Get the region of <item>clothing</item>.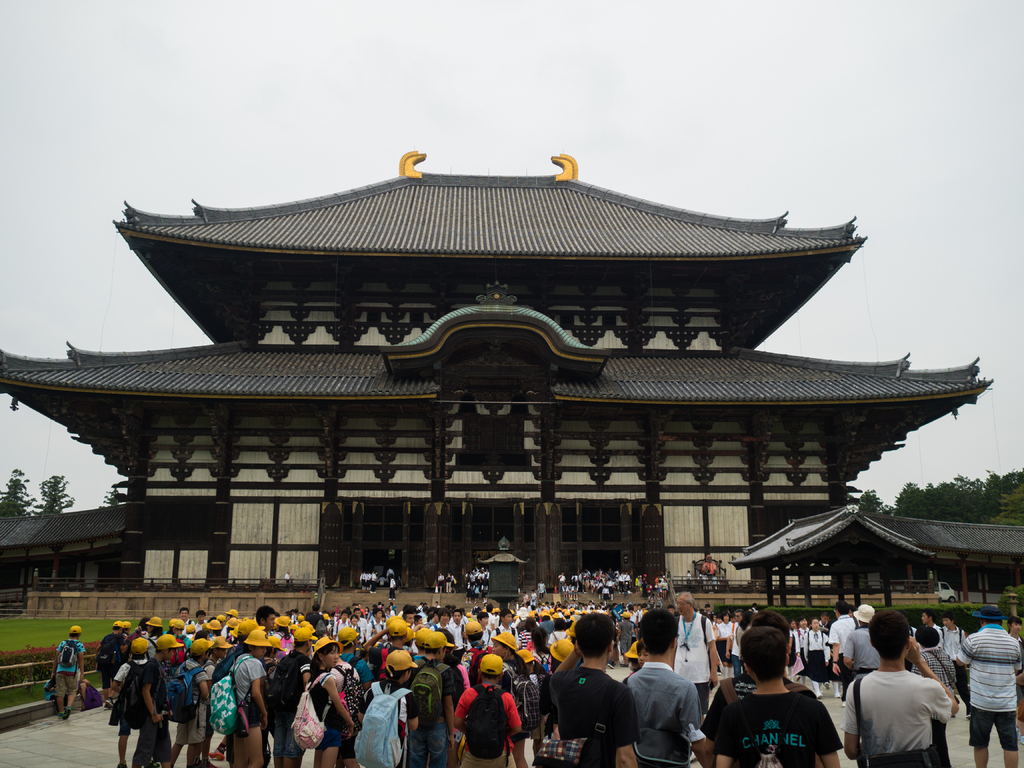
box=[548, 659, 642, 767].
